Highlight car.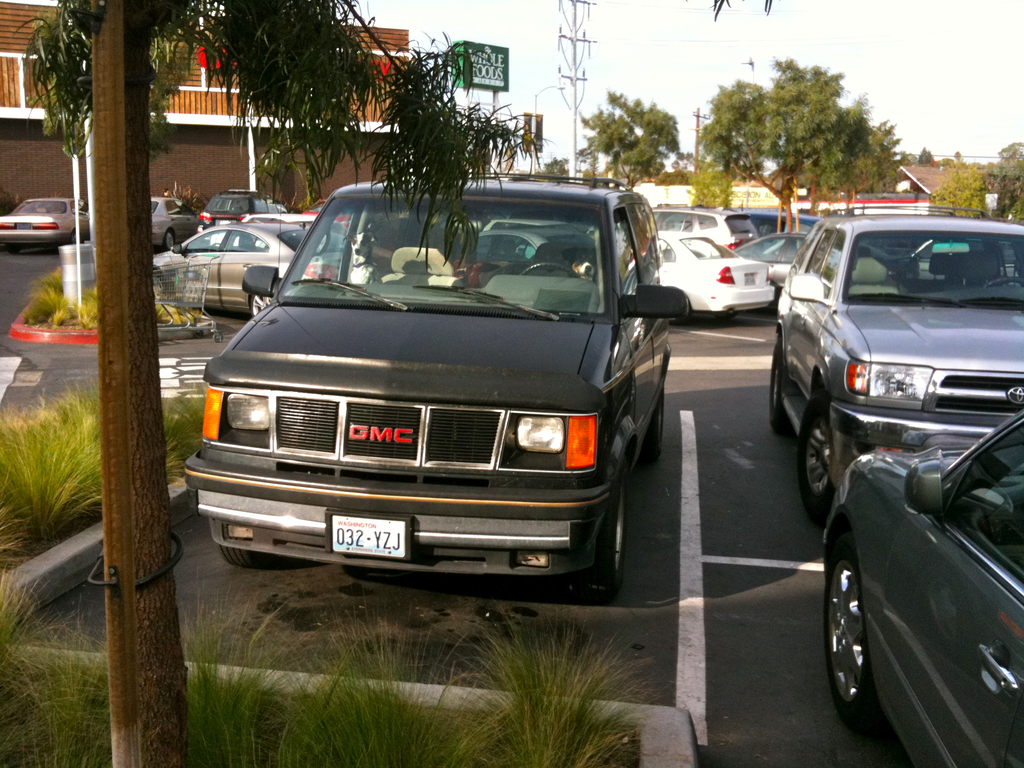
Highlighted region: <bbox>481, 220, 562, 228</bbox>.
